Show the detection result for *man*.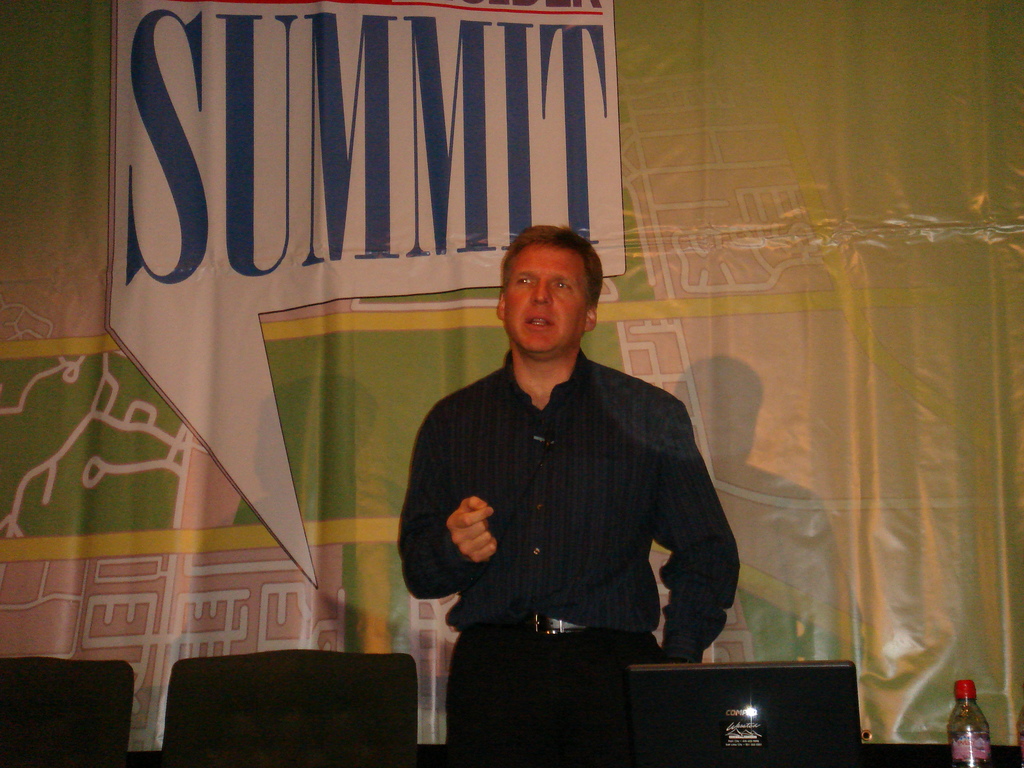
385/220/742/764.
